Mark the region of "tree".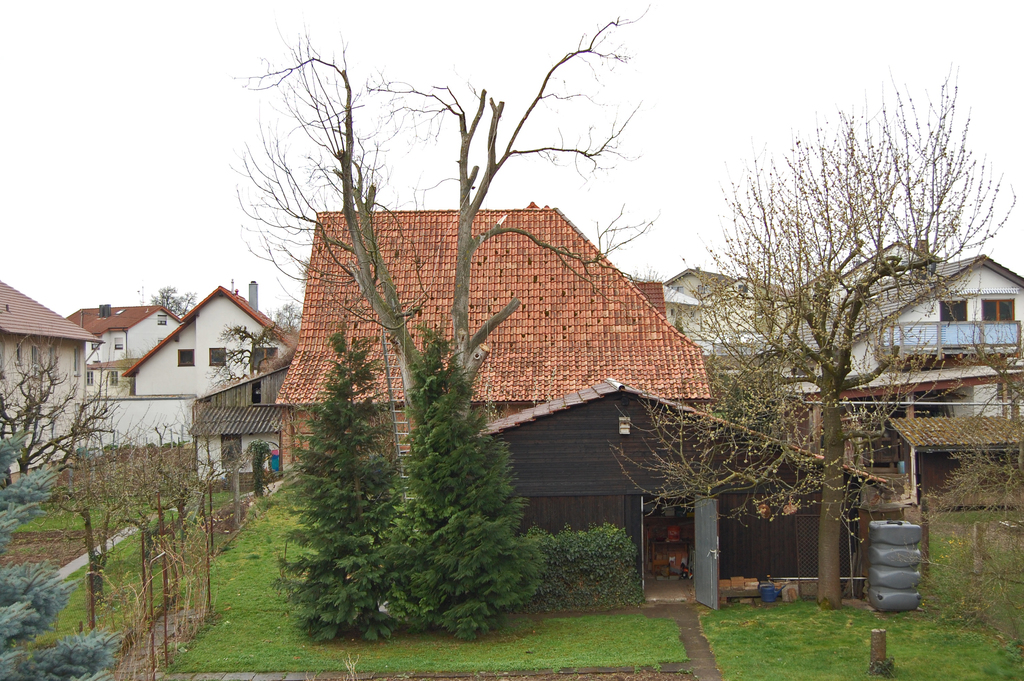
Region: box=[0, 352, 123, 473].
